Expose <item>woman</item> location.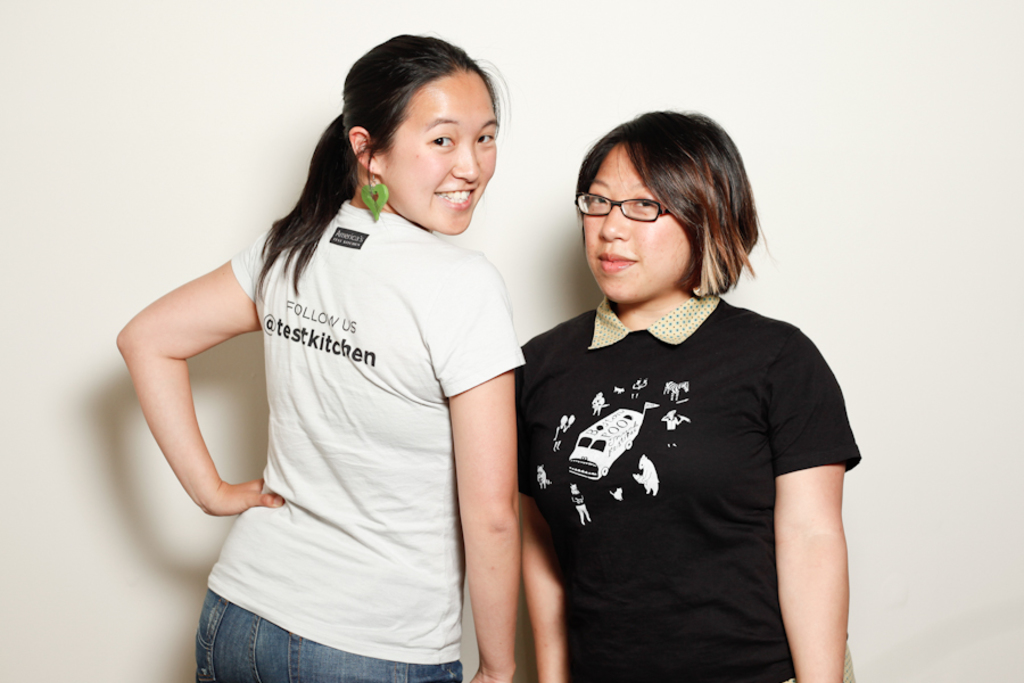
Exposed at locate(520, 113, 867, 682).
